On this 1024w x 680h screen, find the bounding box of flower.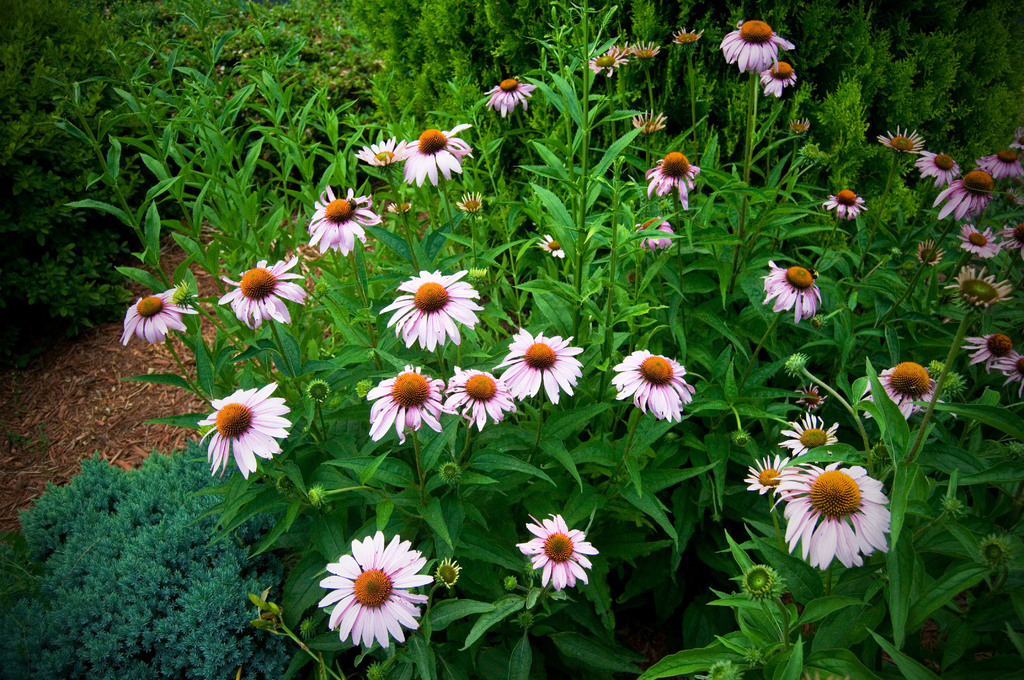
Bounding box: <bbox>879, 124, 929, 158</bbox>.
